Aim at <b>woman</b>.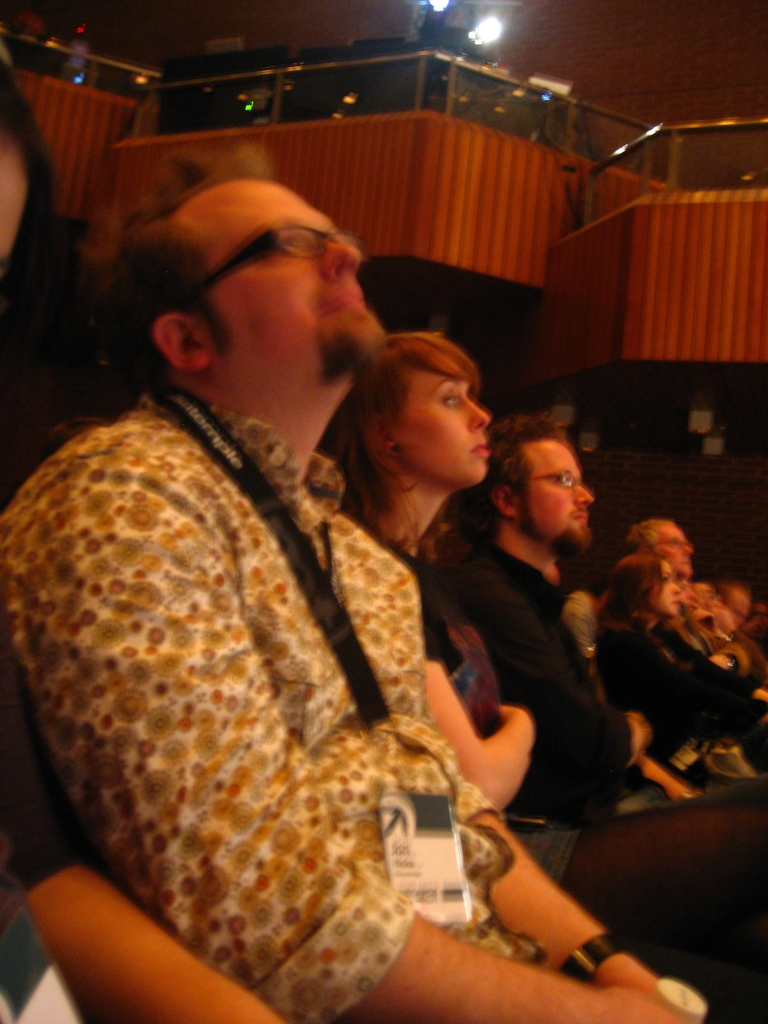
Aimed at [x1=314, y1=318, x2=520, y2=590].
